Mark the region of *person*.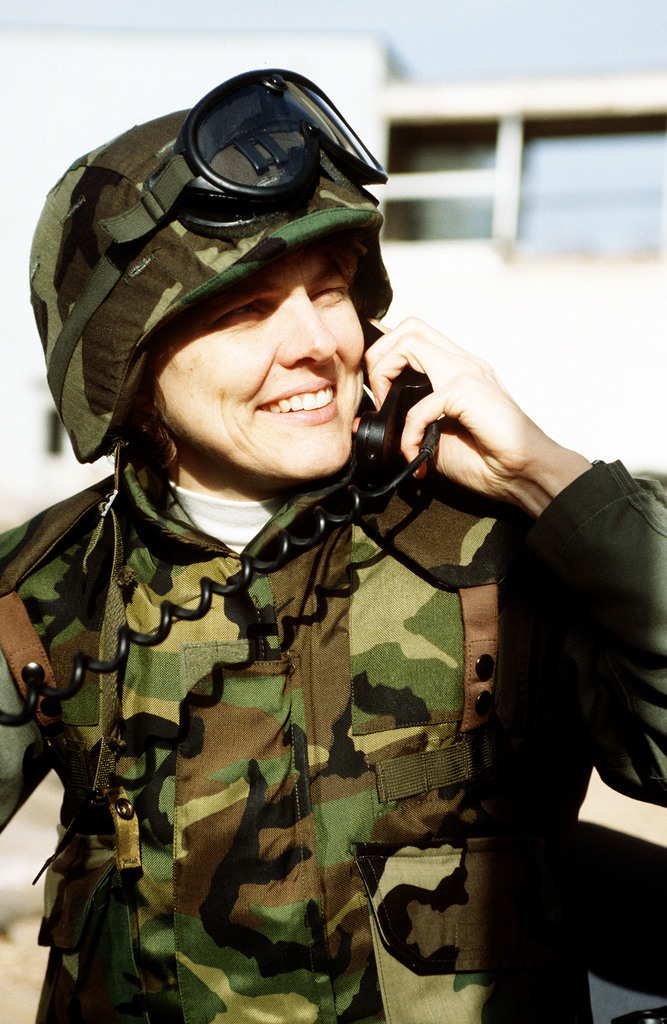
Region: 0, 69, 666, 1023.
